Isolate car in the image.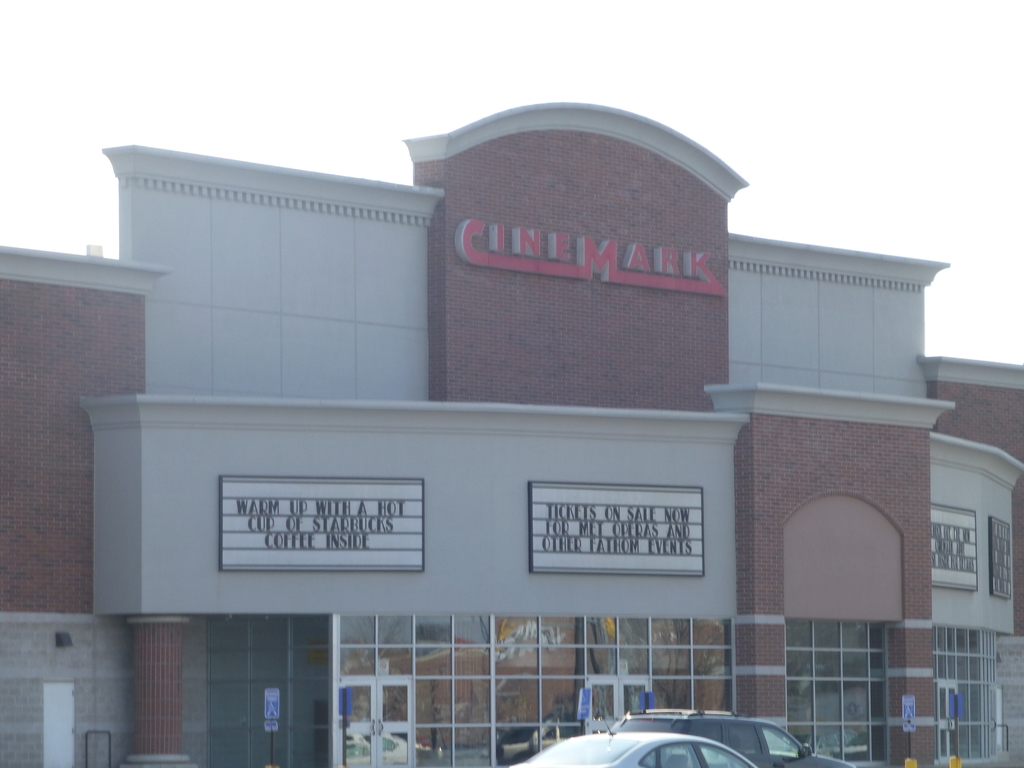
Isolated region: rect(508, 723, 756, 767).
